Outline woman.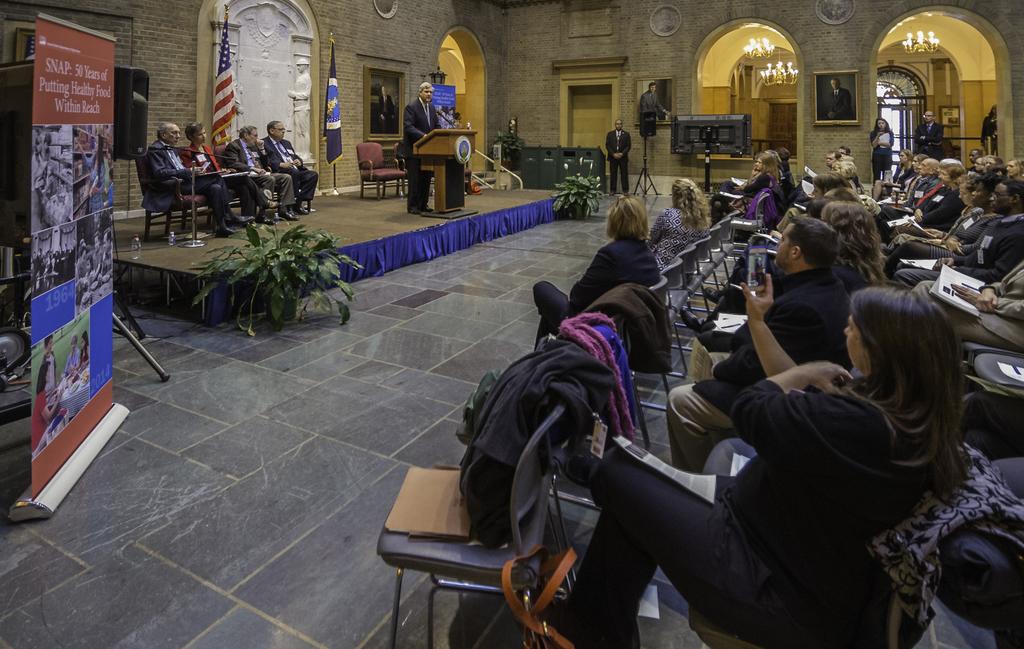
Outline: {"left": 541, "top": 287, "right": 975, "bottom": 648}.
